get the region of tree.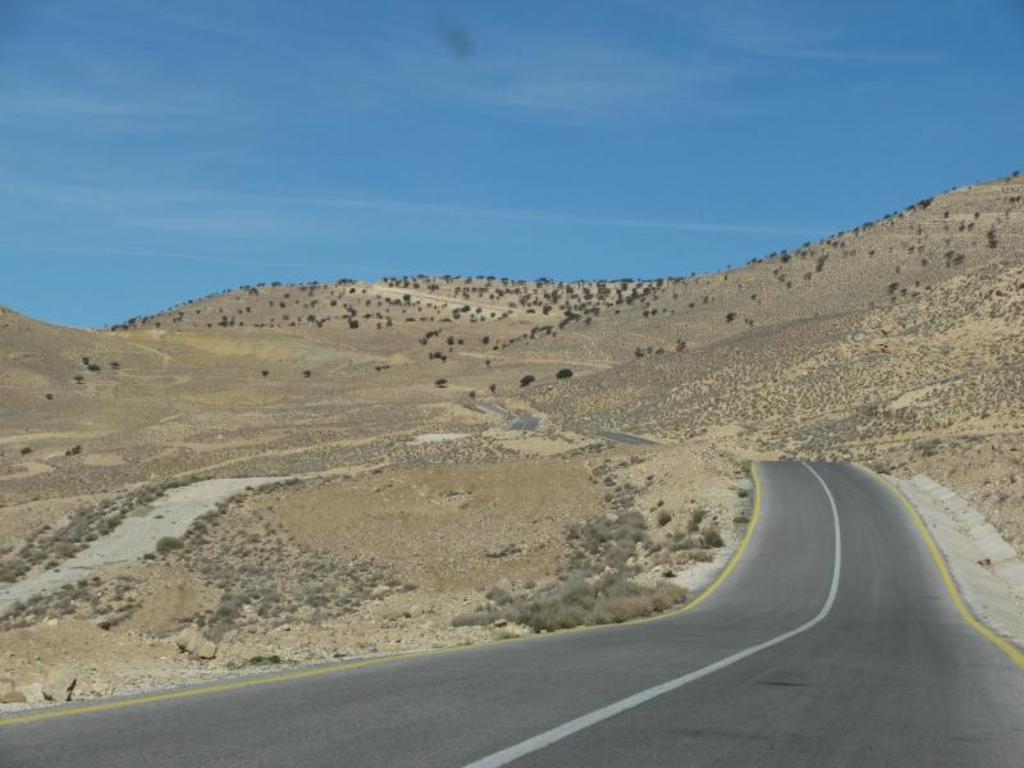
[744,316,748,324].
